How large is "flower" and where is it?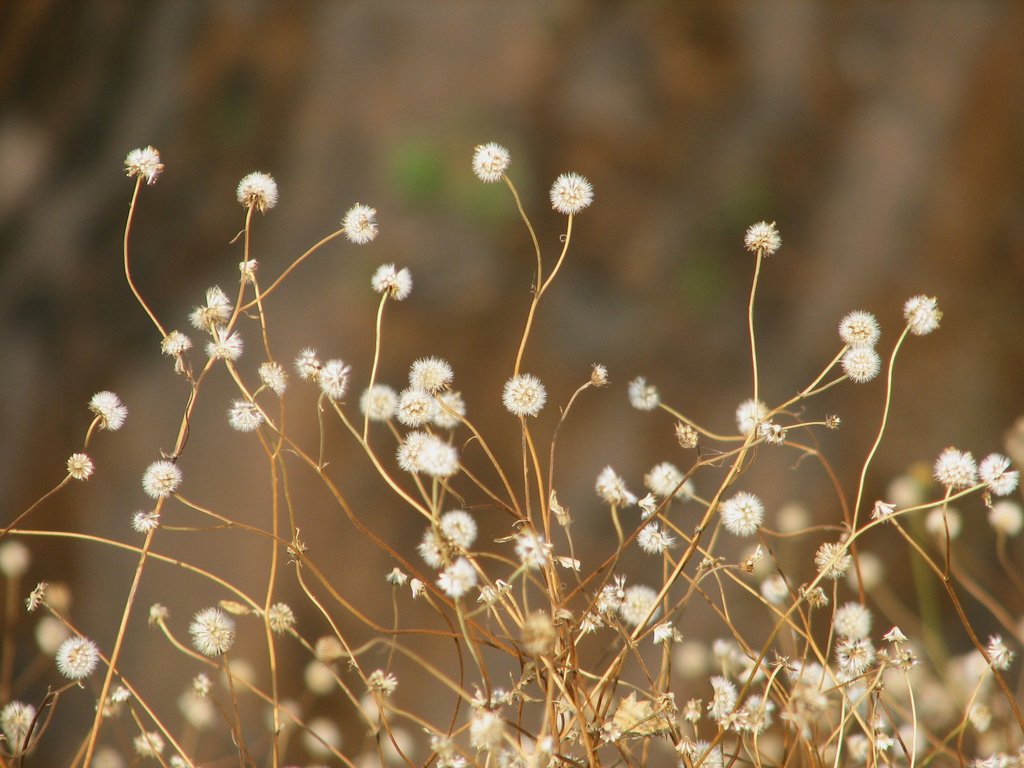
Bounding box: bbox=[0, 702, 34, 754].
